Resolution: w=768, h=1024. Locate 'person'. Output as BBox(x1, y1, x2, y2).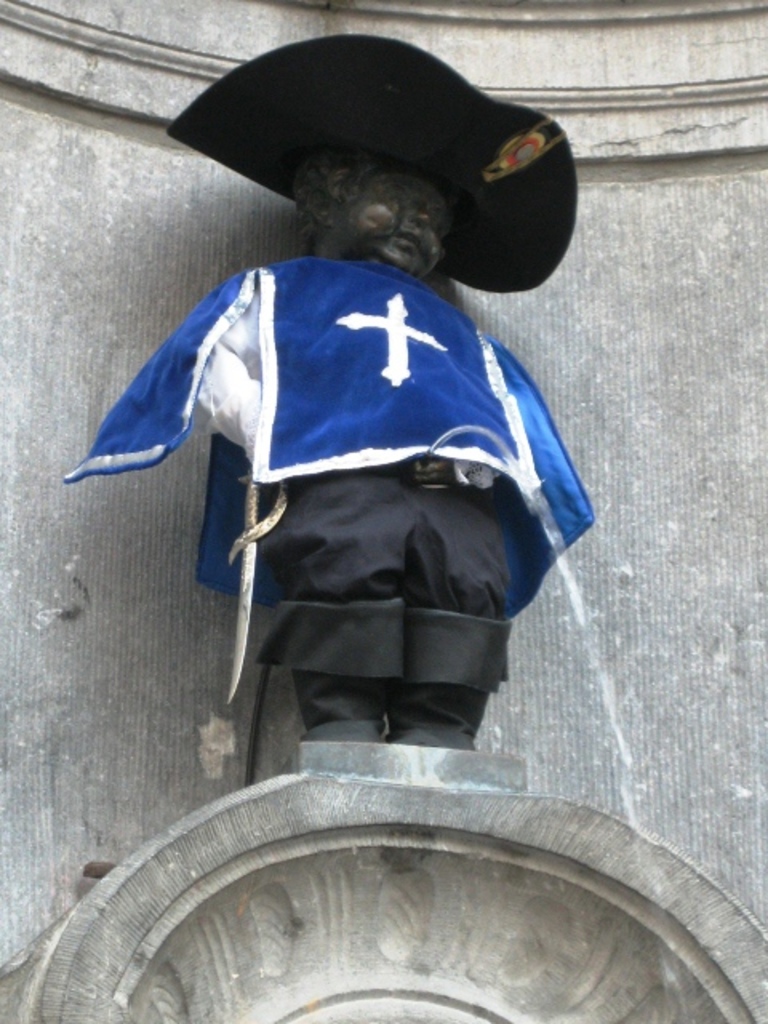
BBox(94, 141, 610, 742).
